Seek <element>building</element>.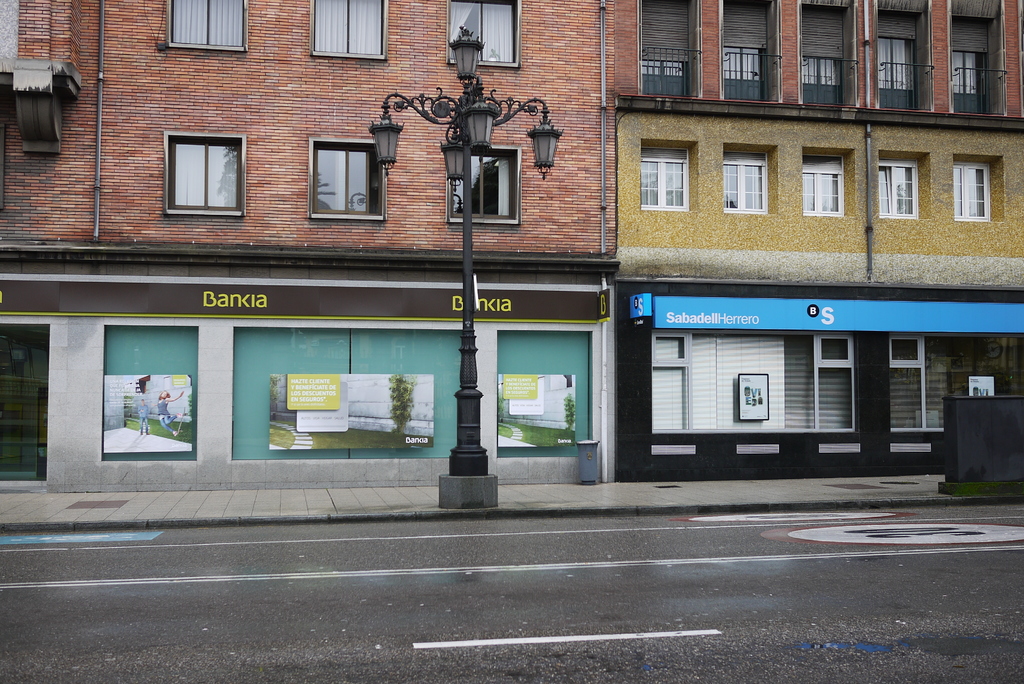
box(0, 0, 1023, 484).
